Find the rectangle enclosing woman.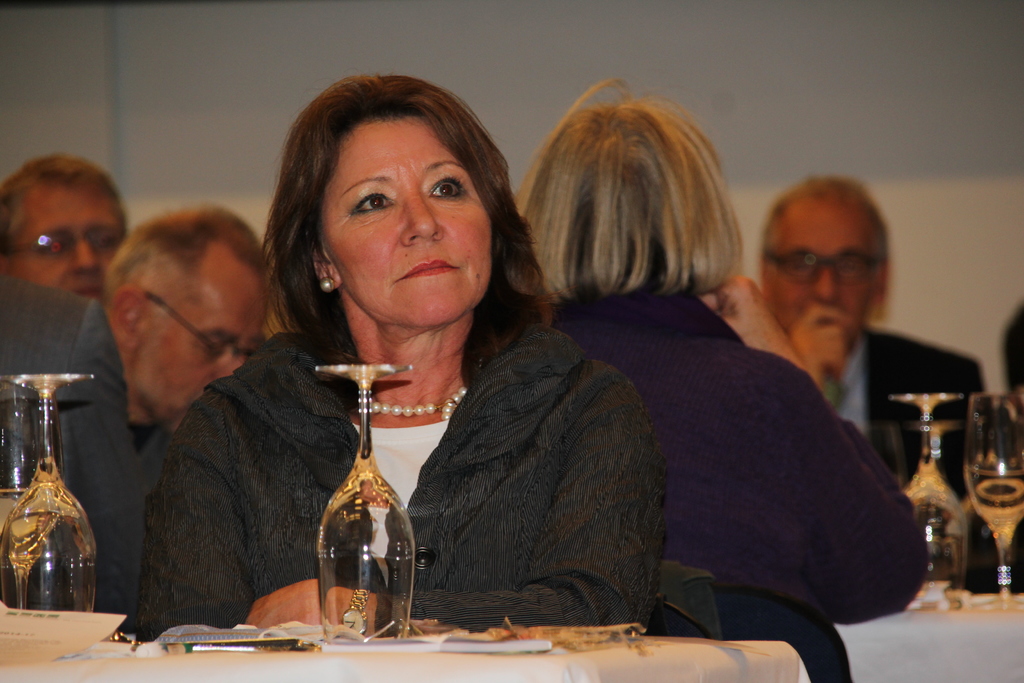
region(176, 96, 668, 645).
